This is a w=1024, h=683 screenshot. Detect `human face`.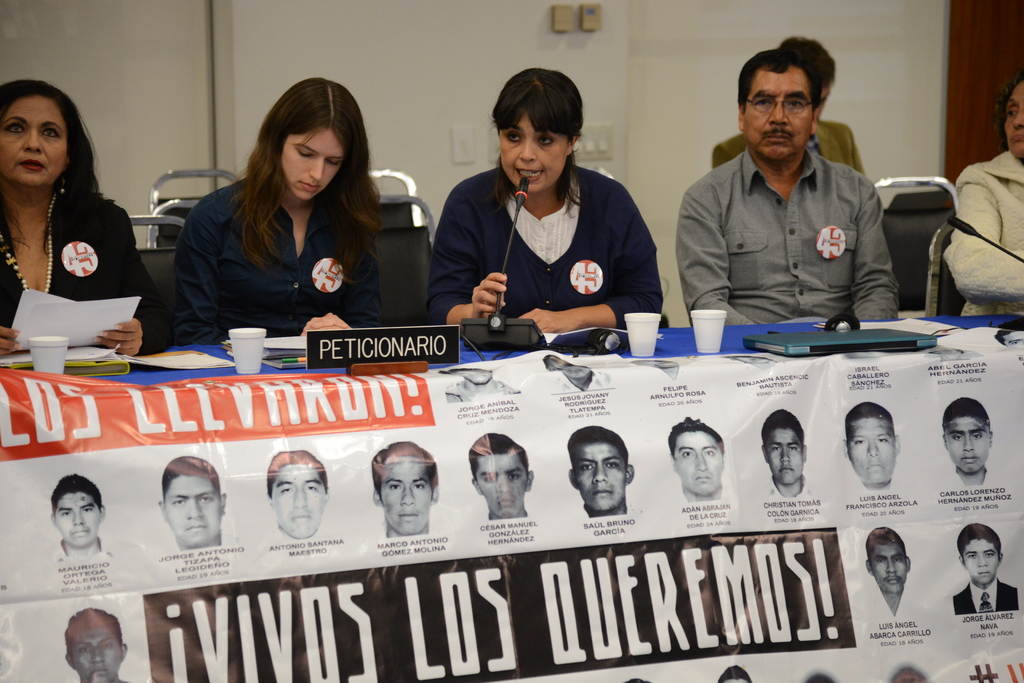
rect(496, 111, 571, 196).
